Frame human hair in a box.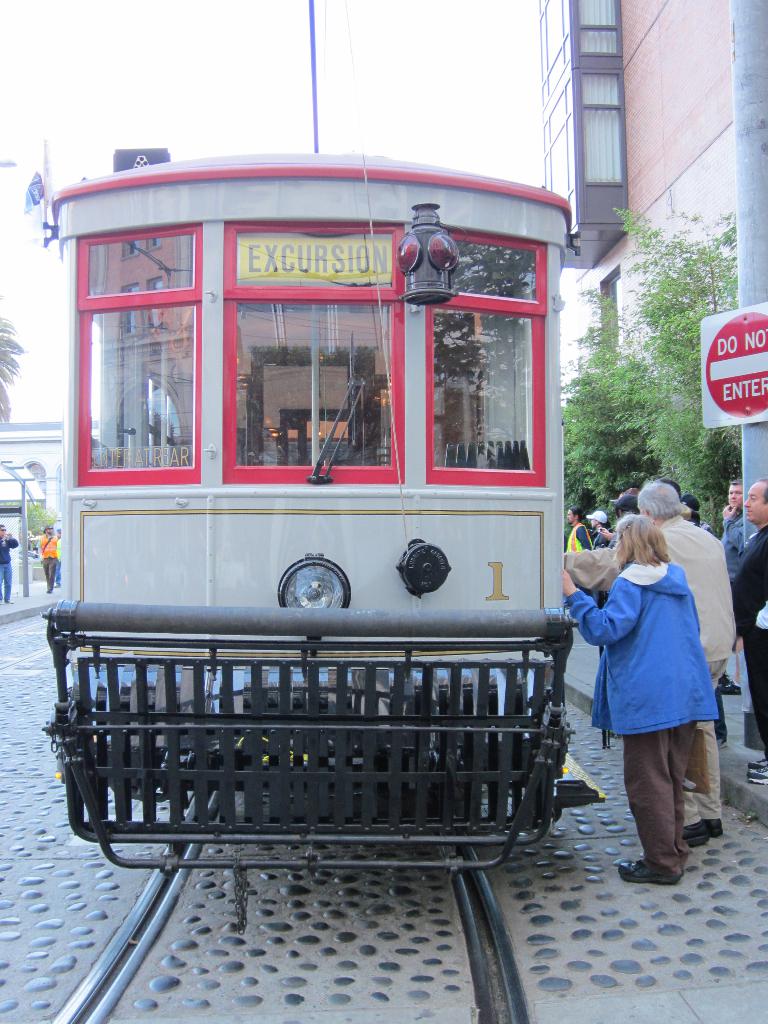
<bbox>637, 480, 684, 518</bbox>.
